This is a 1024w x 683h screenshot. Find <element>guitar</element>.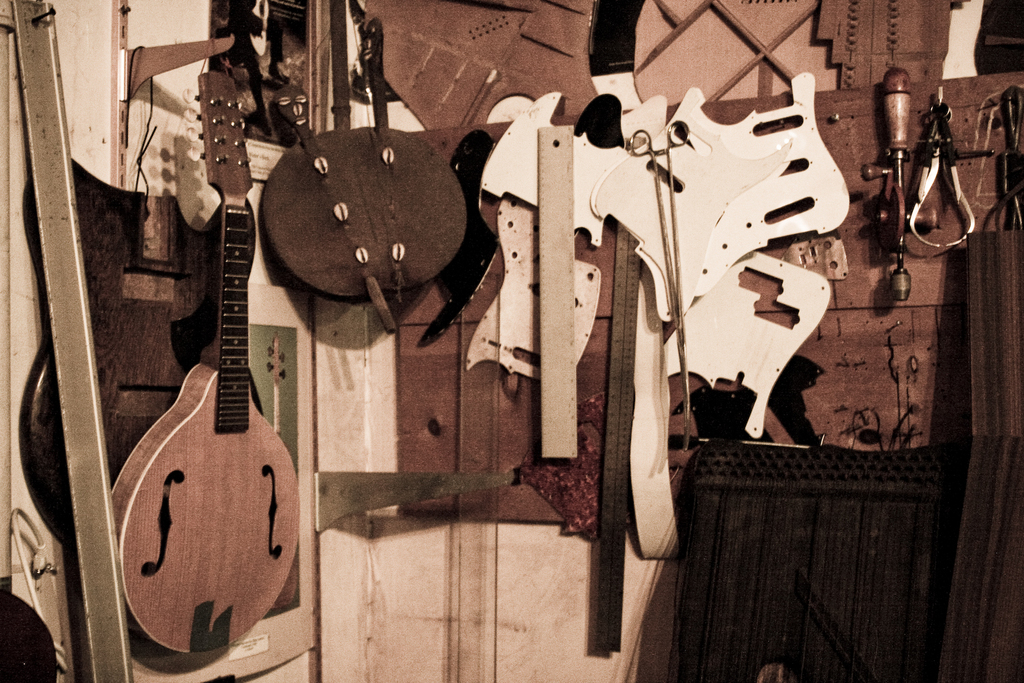
Bounding box: bbox=[124, 61, 298, 660].
